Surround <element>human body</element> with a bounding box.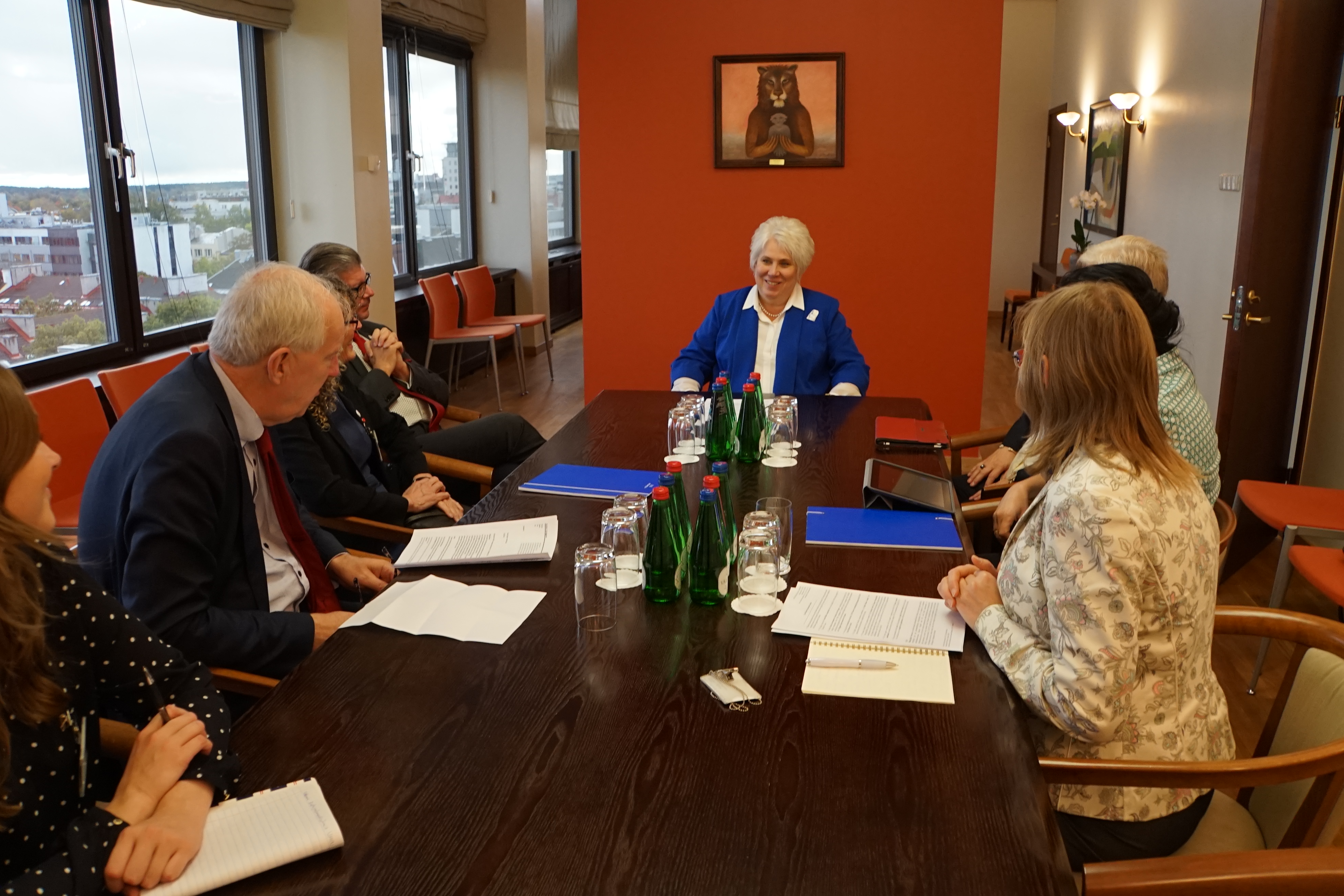
<region>328, 88, 420, 197</region>.
